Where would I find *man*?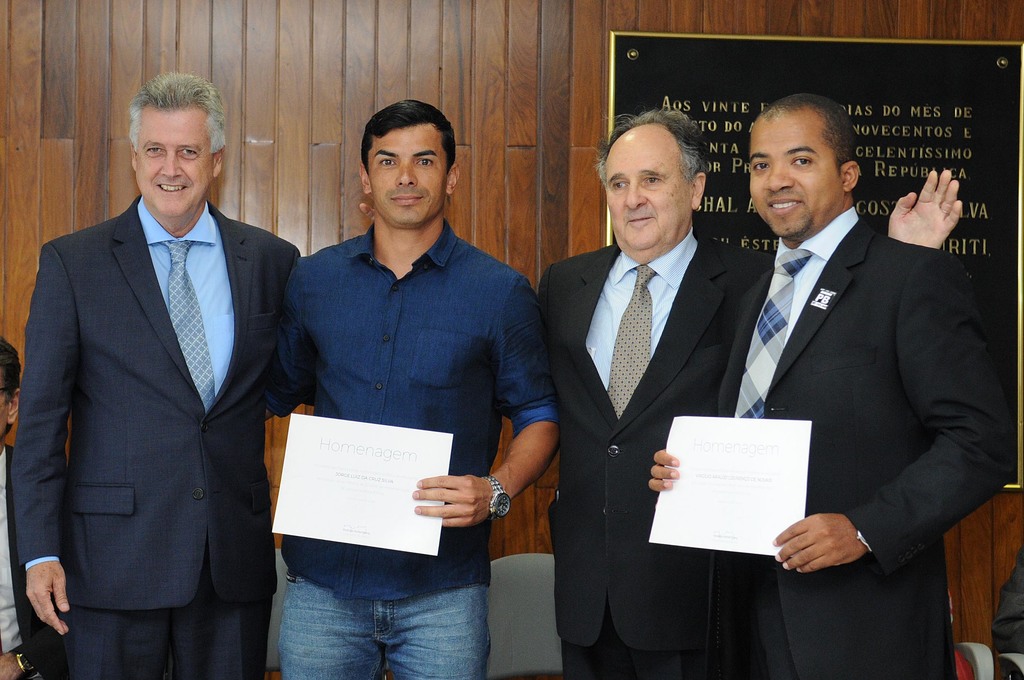
At bbox=(269, 97, 566, 679).
